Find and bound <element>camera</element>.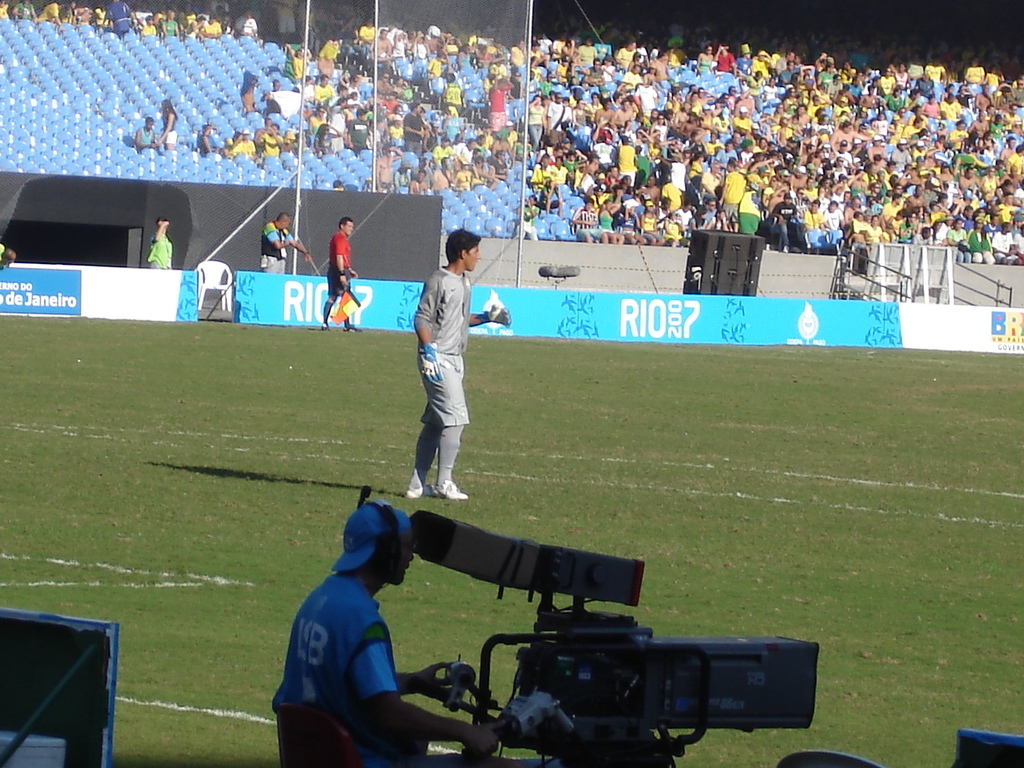
Bound: box(414, 514, 814, 767).
